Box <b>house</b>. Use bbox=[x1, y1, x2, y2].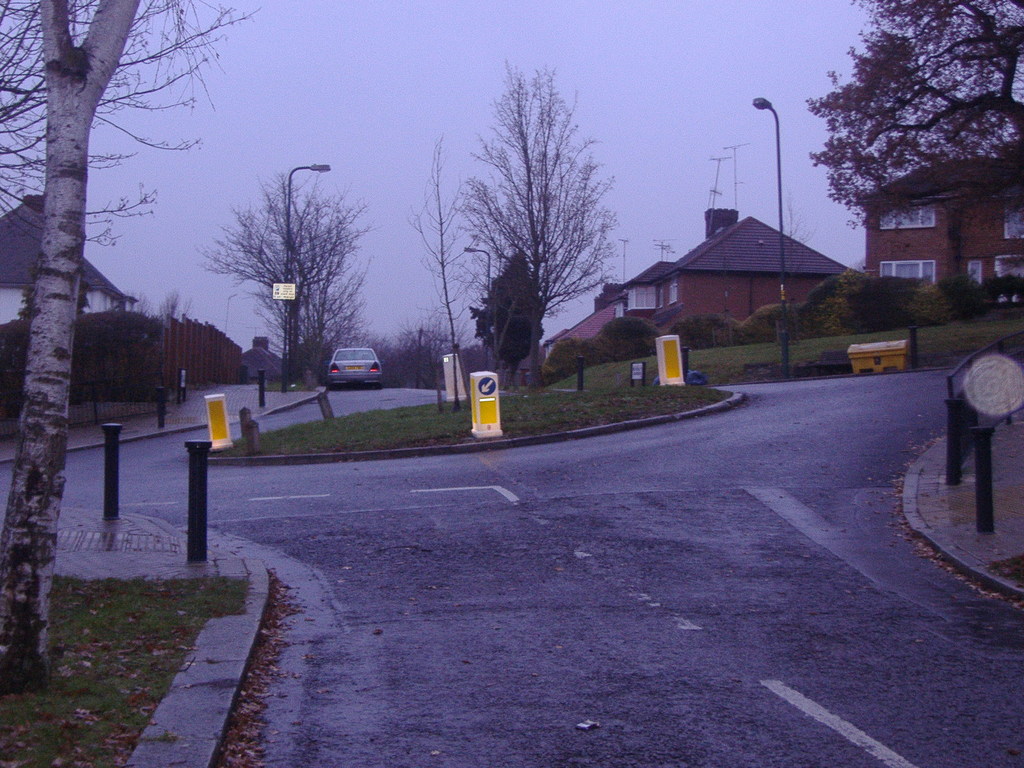
bbox=[241, 332, 284, 388].
